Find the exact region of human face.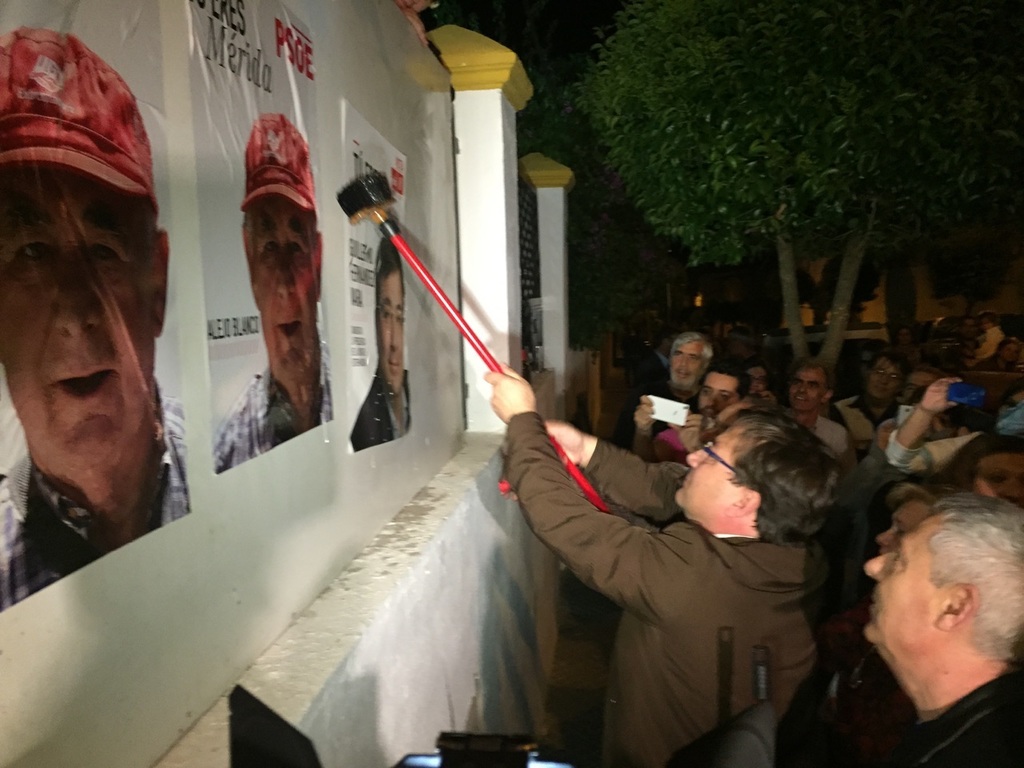
Exact region: box=[0, 161, 160, 463].
